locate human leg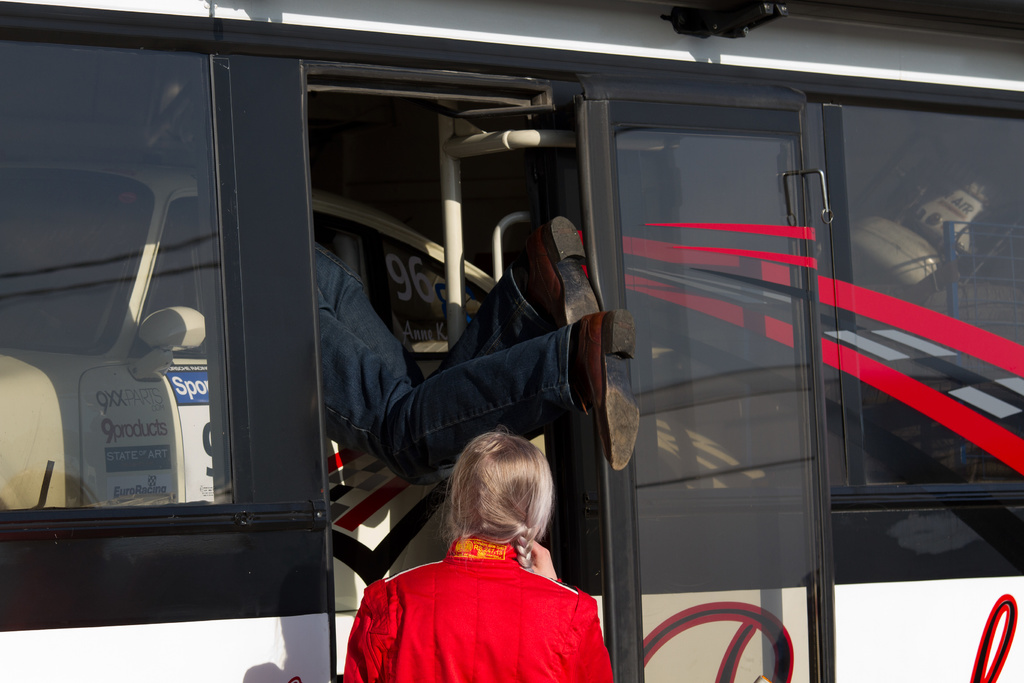
312,285,638,482
